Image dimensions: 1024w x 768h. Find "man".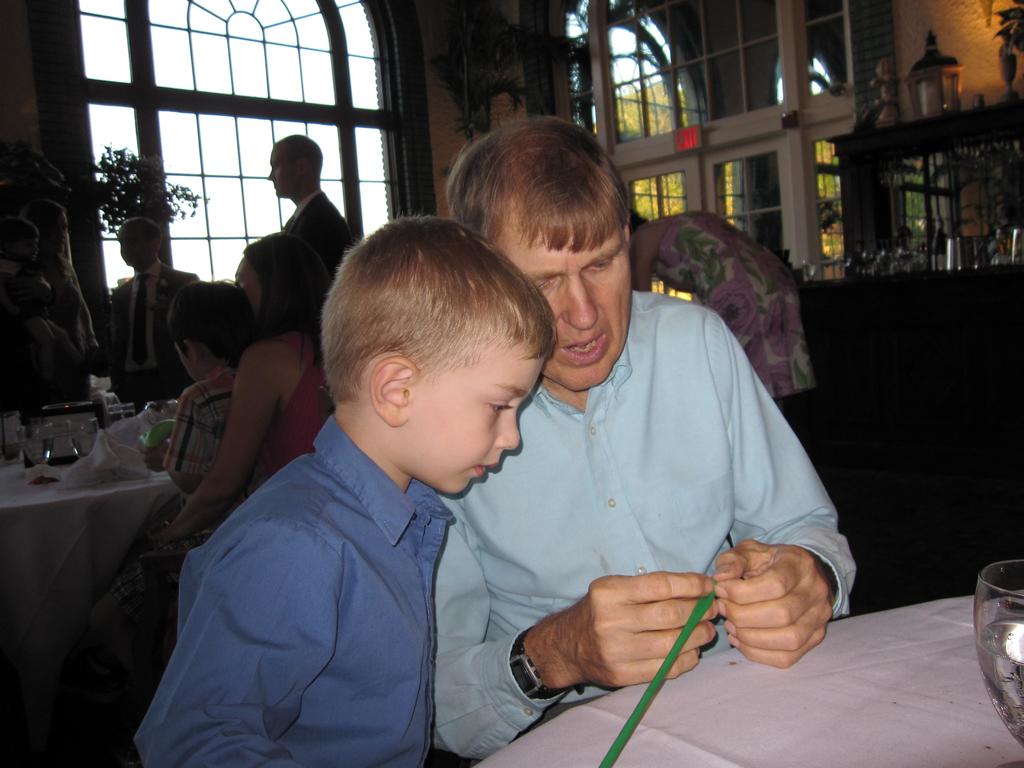
l=260, t=127, r=361, b=285.
